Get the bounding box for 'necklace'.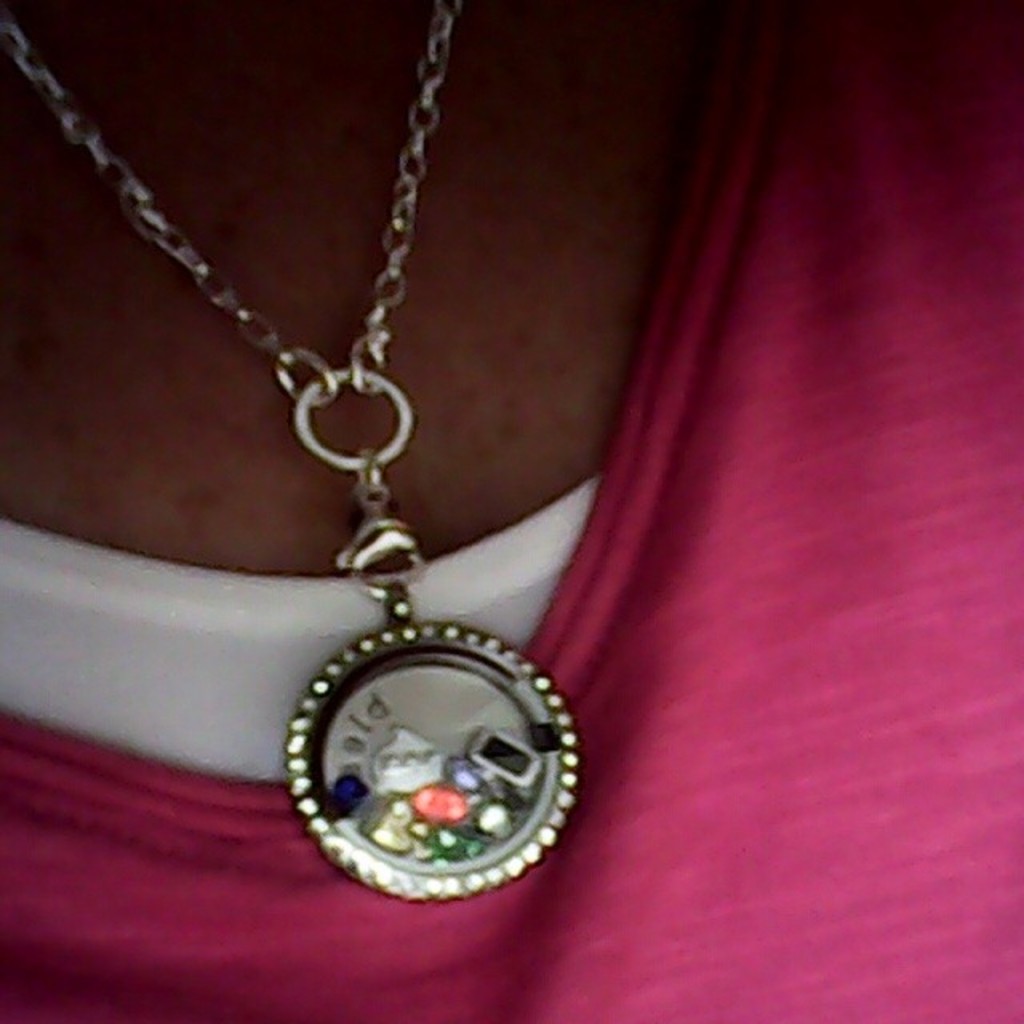
(62, 0, 699, 877).
